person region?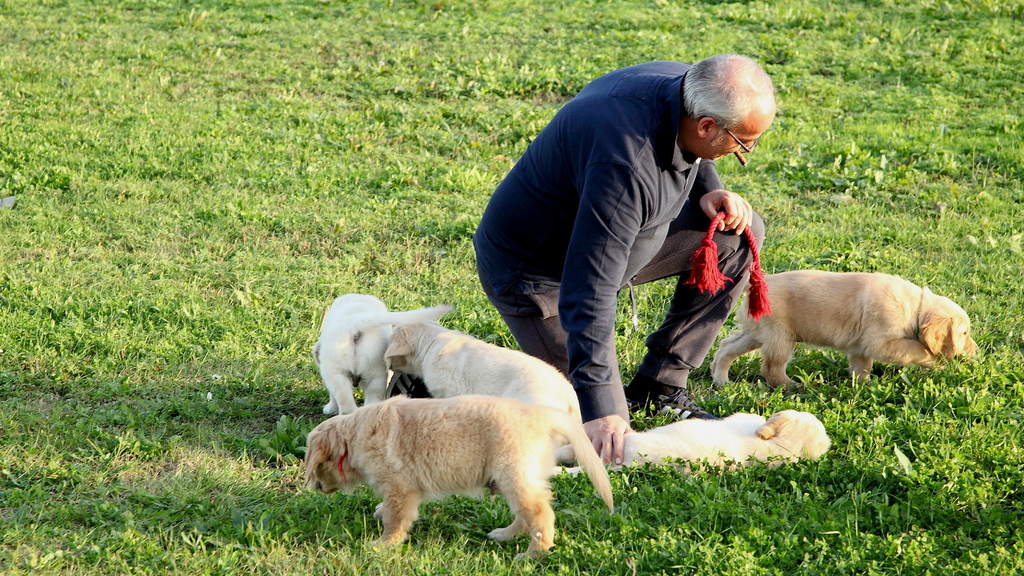
rect(488, 60, 797, 445)
